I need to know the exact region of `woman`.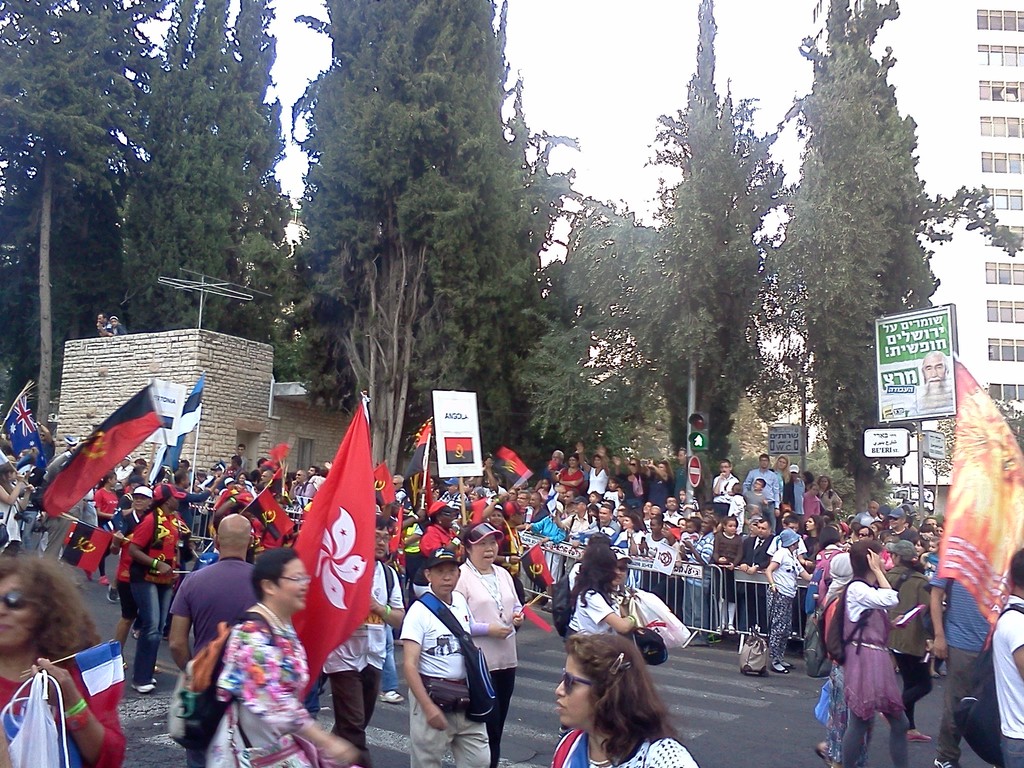
Region: BBox(532, 612, 691, 760).
